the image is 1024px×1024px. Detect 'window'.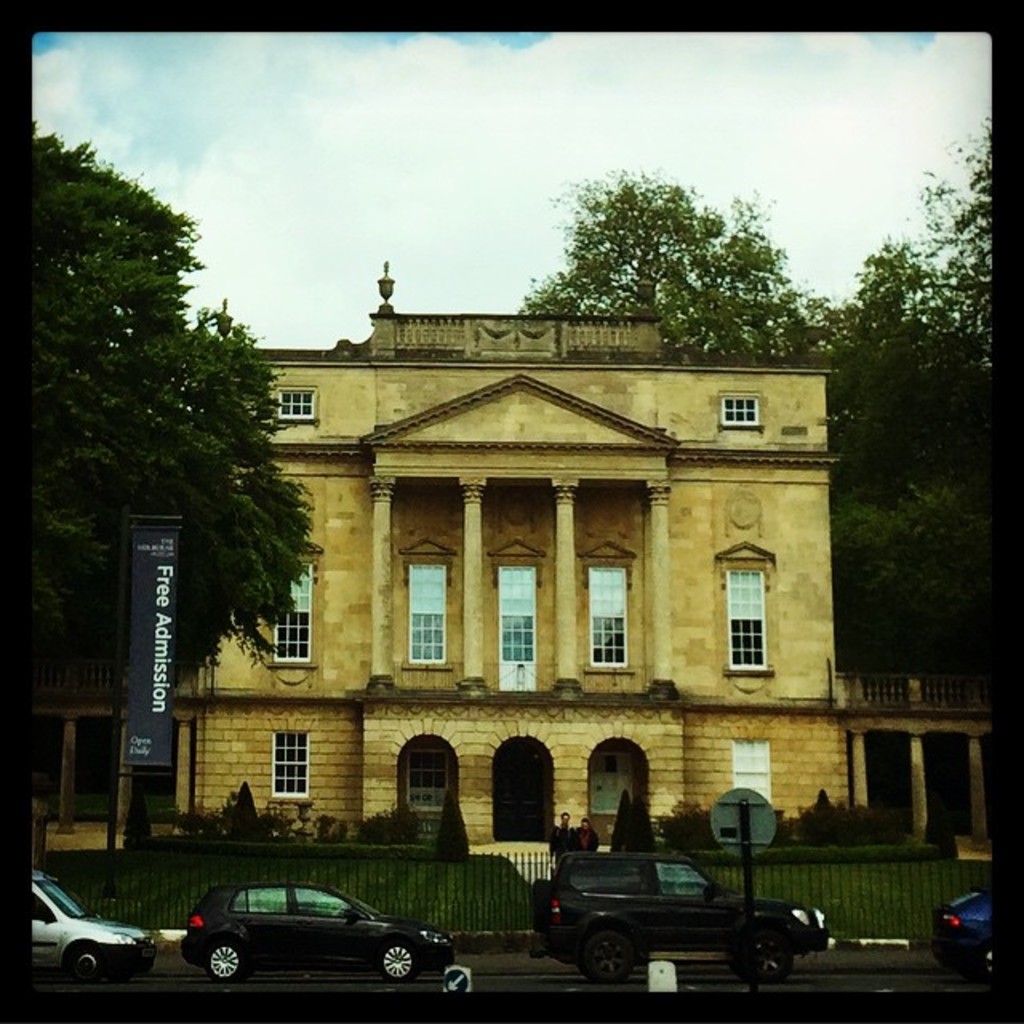
Detection: 398:549:450:664.
